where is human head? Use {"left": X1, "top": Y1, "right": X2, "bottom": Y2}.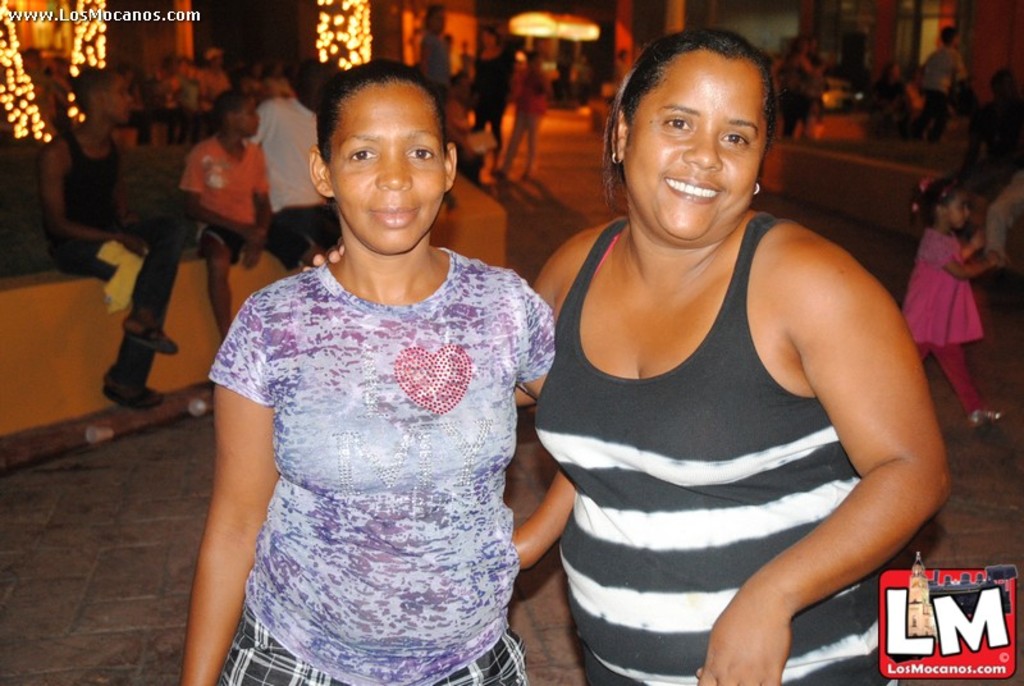
{"left": 609, "top": 29, "right": 796, "bottom": 241}.
